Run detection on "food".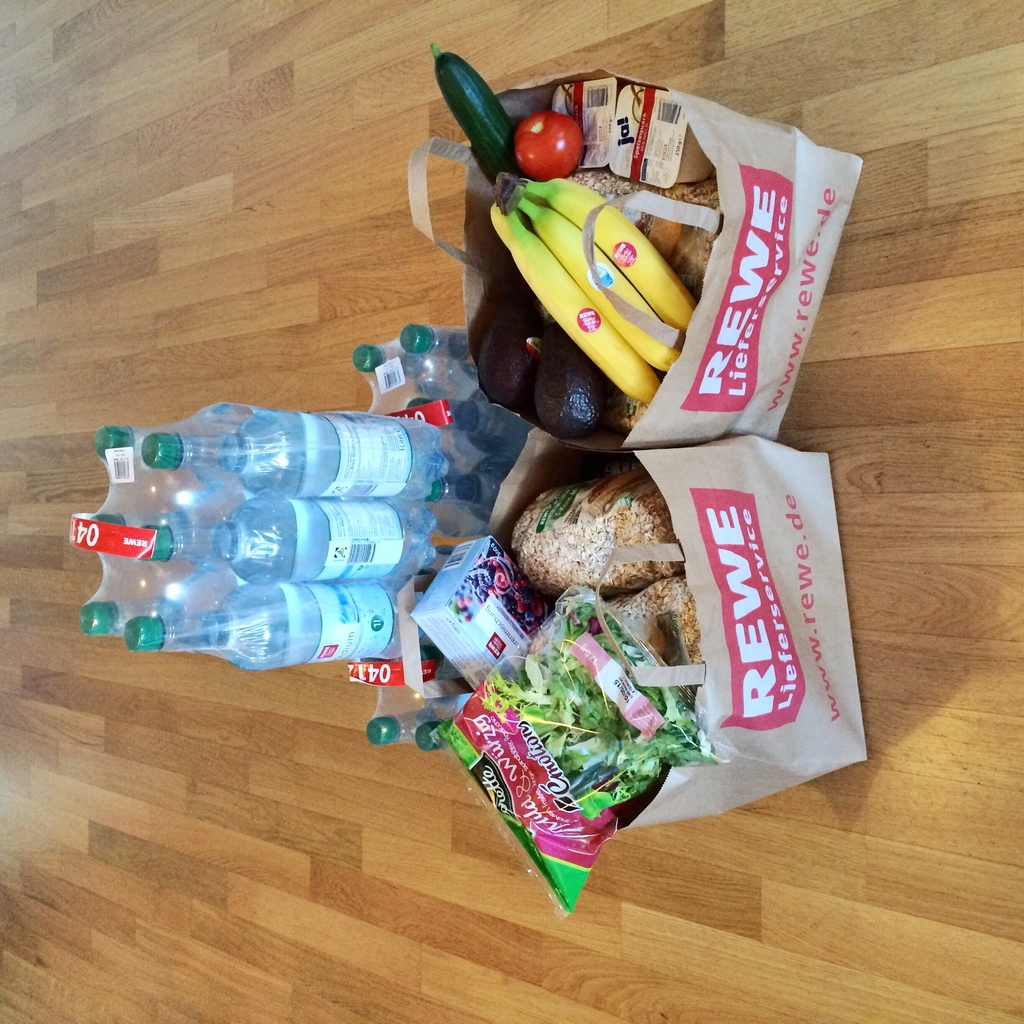
Result: (471, 314, 555, 397).
